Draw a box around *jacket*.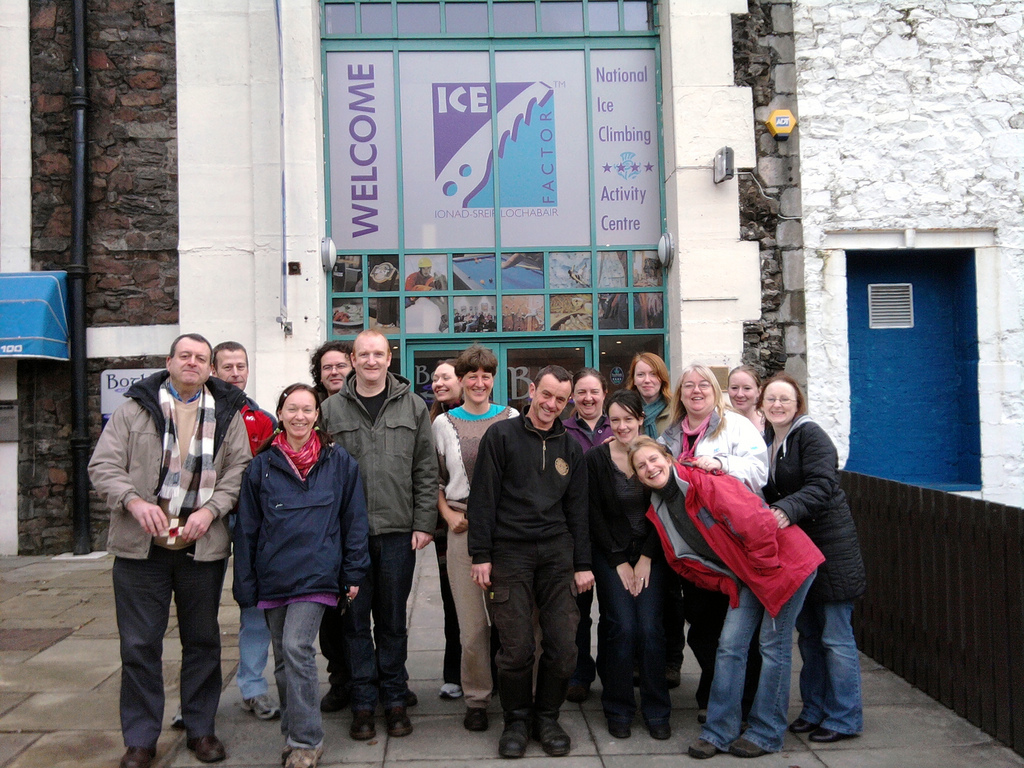
455, 405, 600, 571.
